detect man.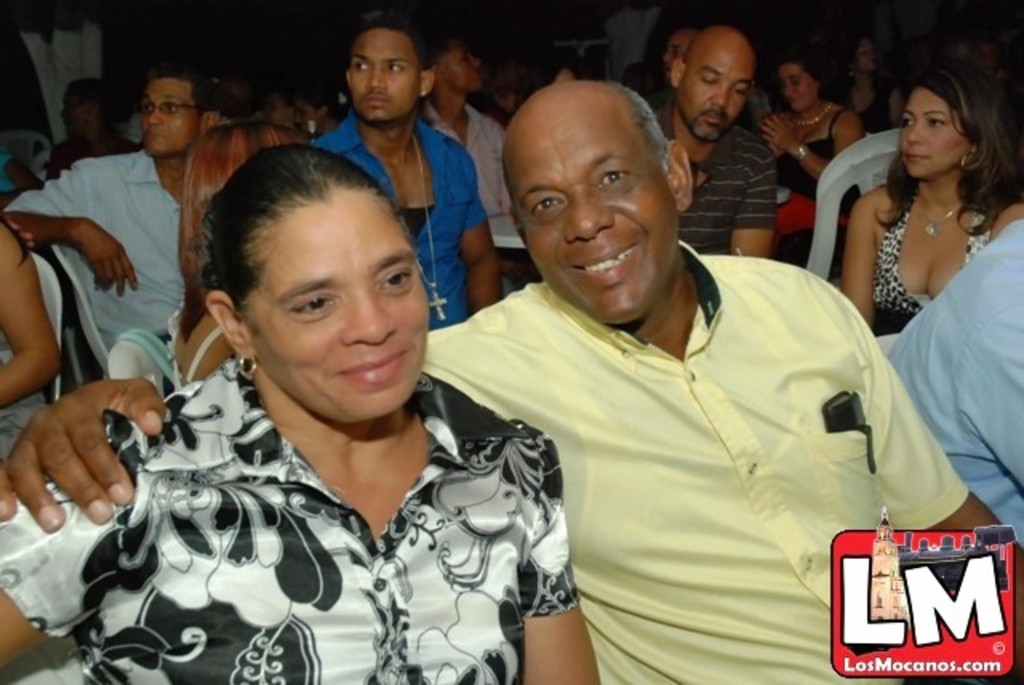
Detected at <box>662,26,693,88</box>.
